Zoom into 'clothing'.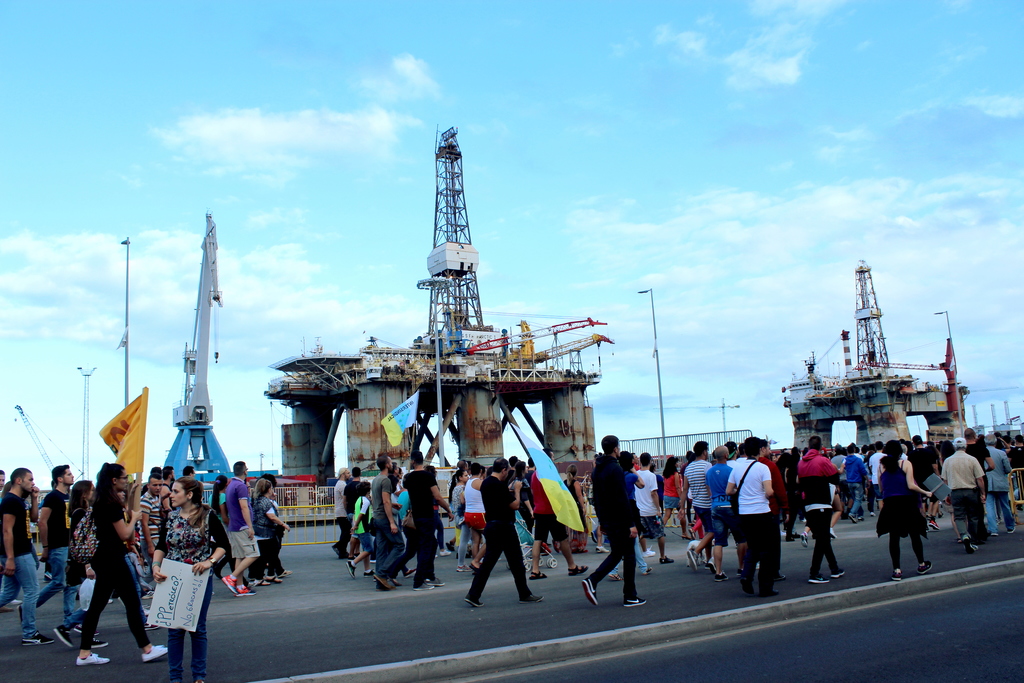
Zoom target: <bbox>64, 474, 138, 655</bbox>.
